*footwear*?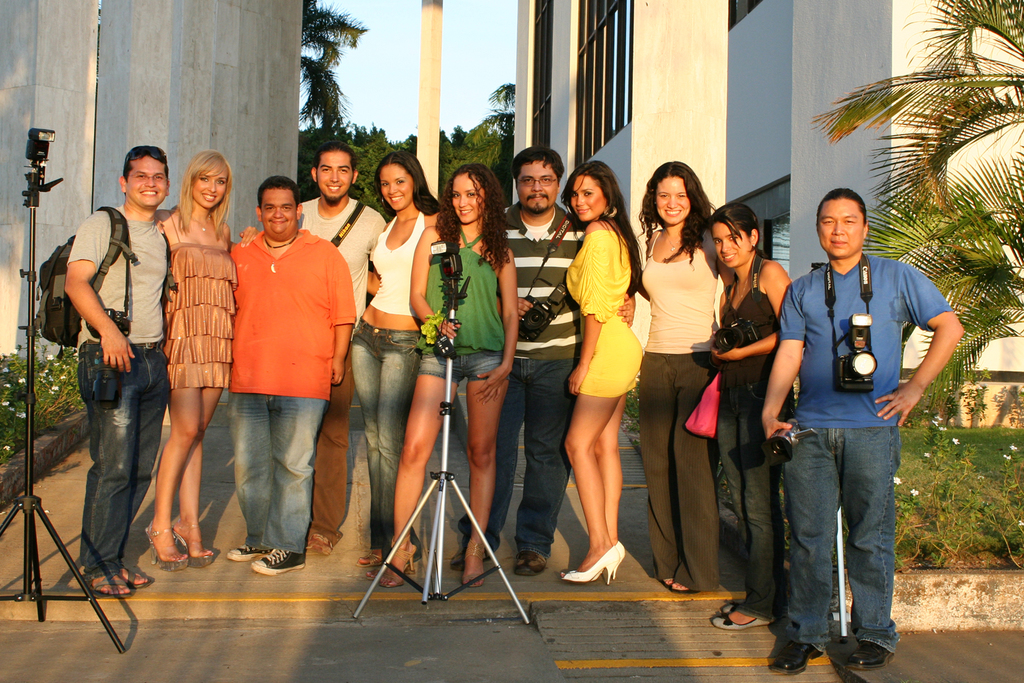
654, 579, 708, 596
